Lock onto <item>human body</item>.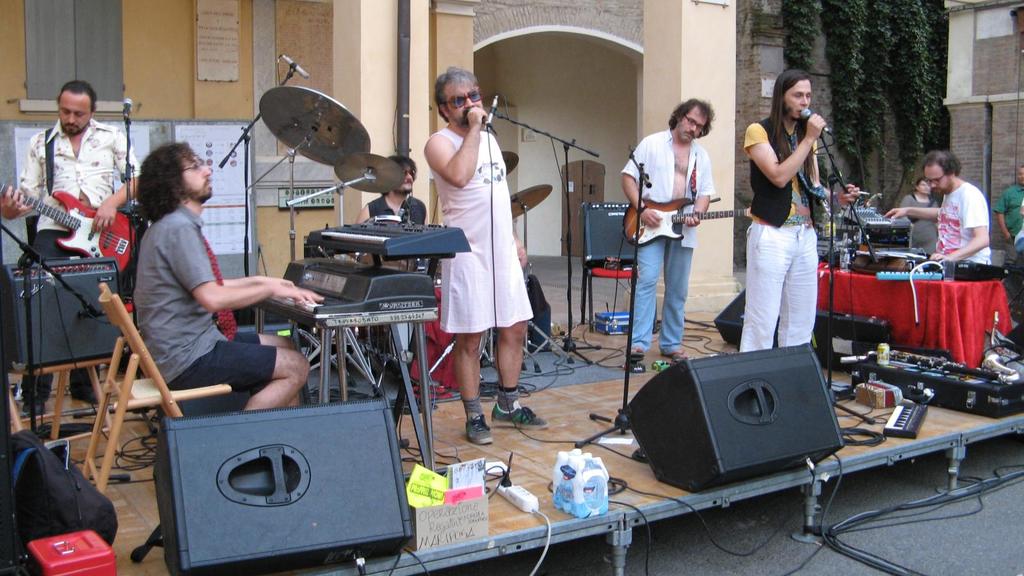
Locked: {"x1": 0, "y1": 80, "x2": 152, "y2": 275}.
